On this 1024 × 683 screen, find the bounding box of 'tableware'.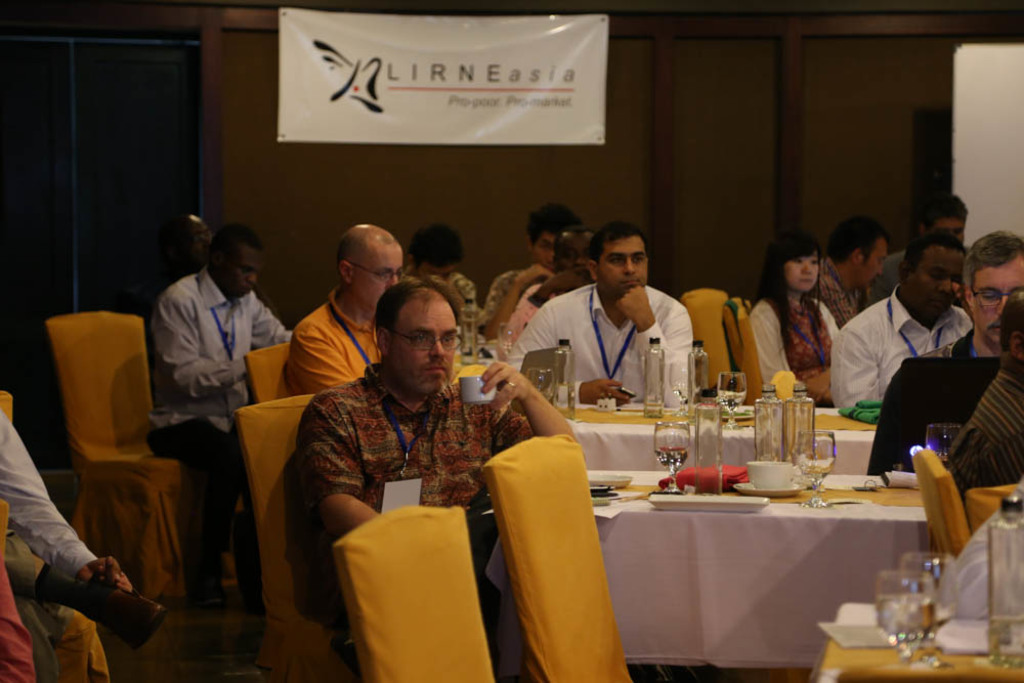
Bounding box: bbox=(899, 549, 961, 668).
